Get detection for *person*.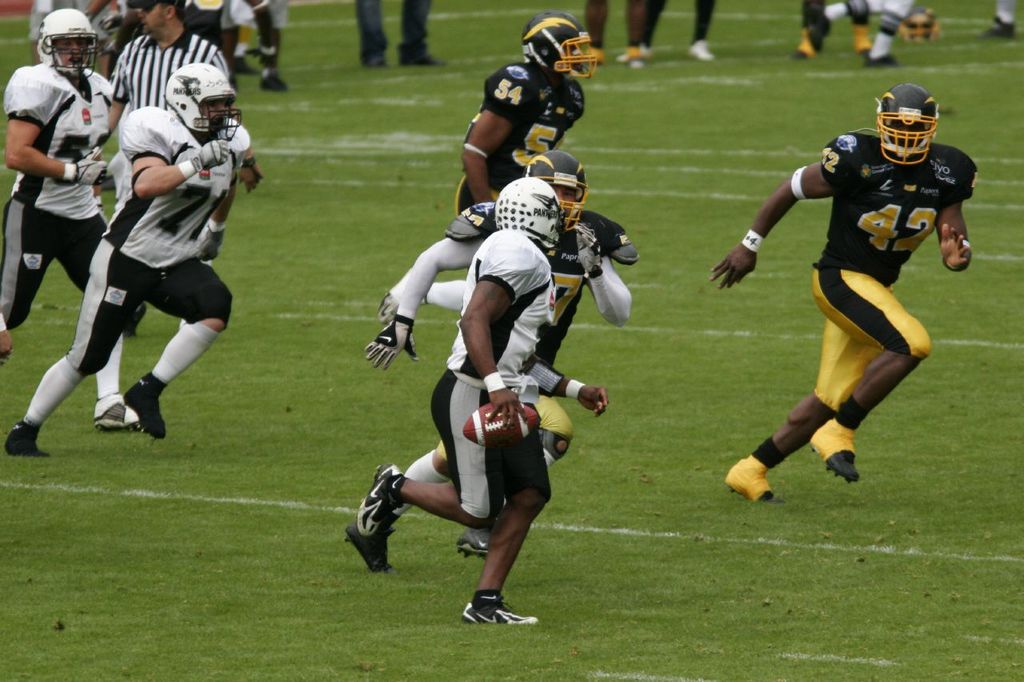
Detection: bbox(354, 180, 609, 628).
